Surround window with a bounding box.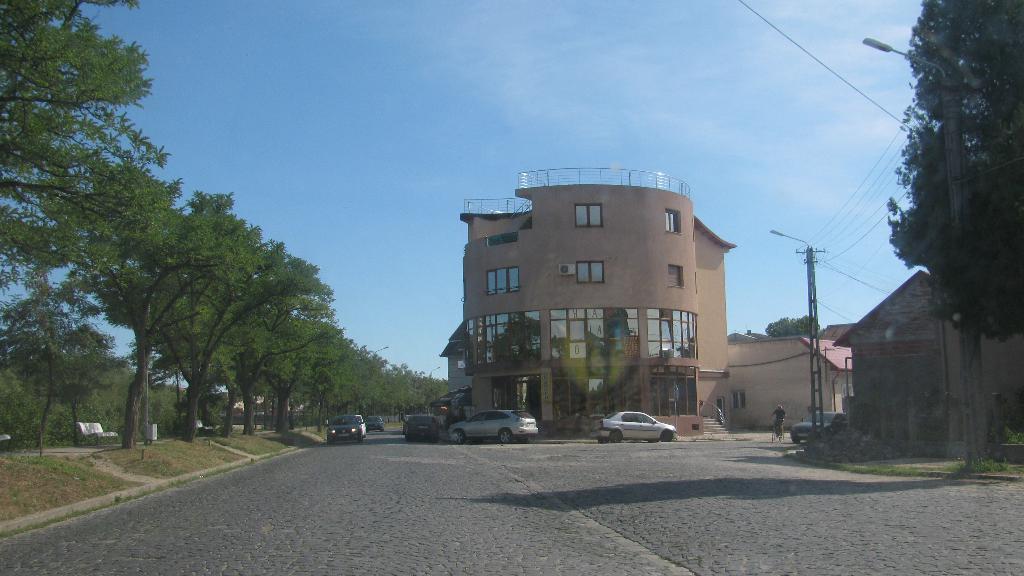
box(481, 311, 540, 360).
